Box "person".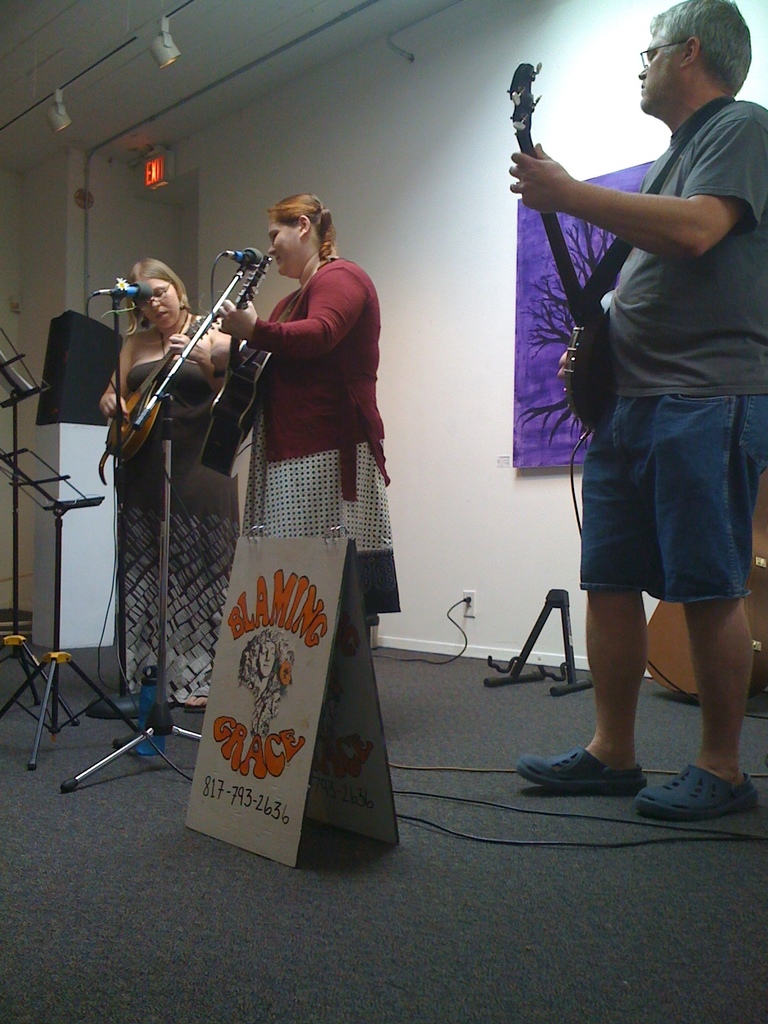
x1=100, y1=260, x2=244, y2=715.
